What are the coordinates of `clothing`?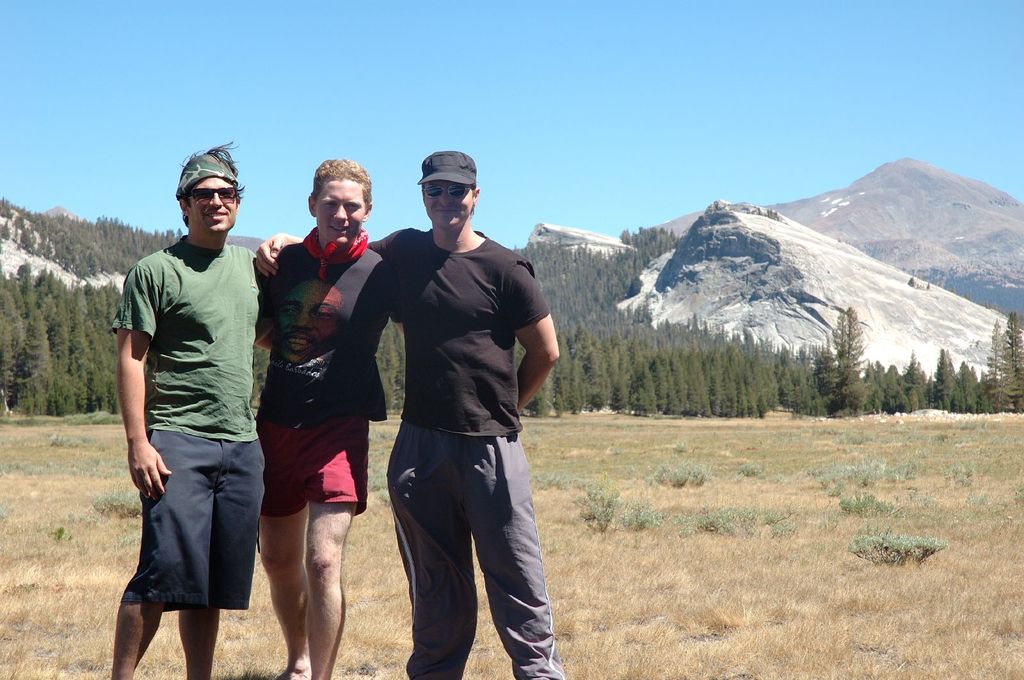
select_region(369, 227, 566, 679).
